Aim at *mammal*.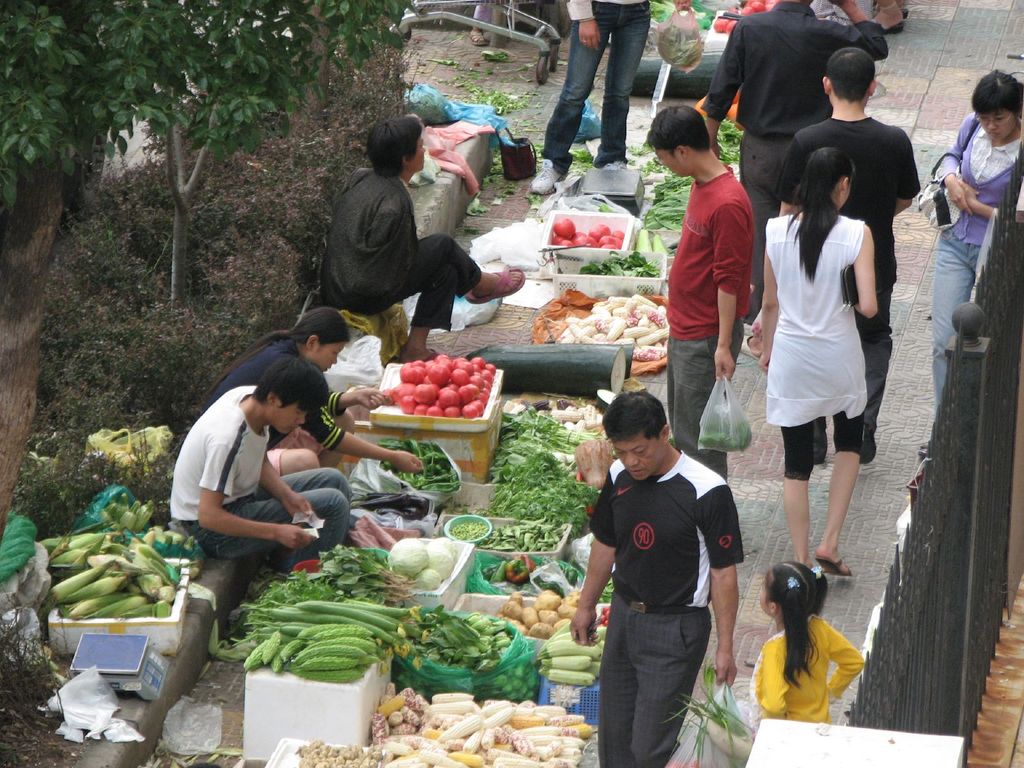
Aimed at Rect(916, 68, 1023, 461).
